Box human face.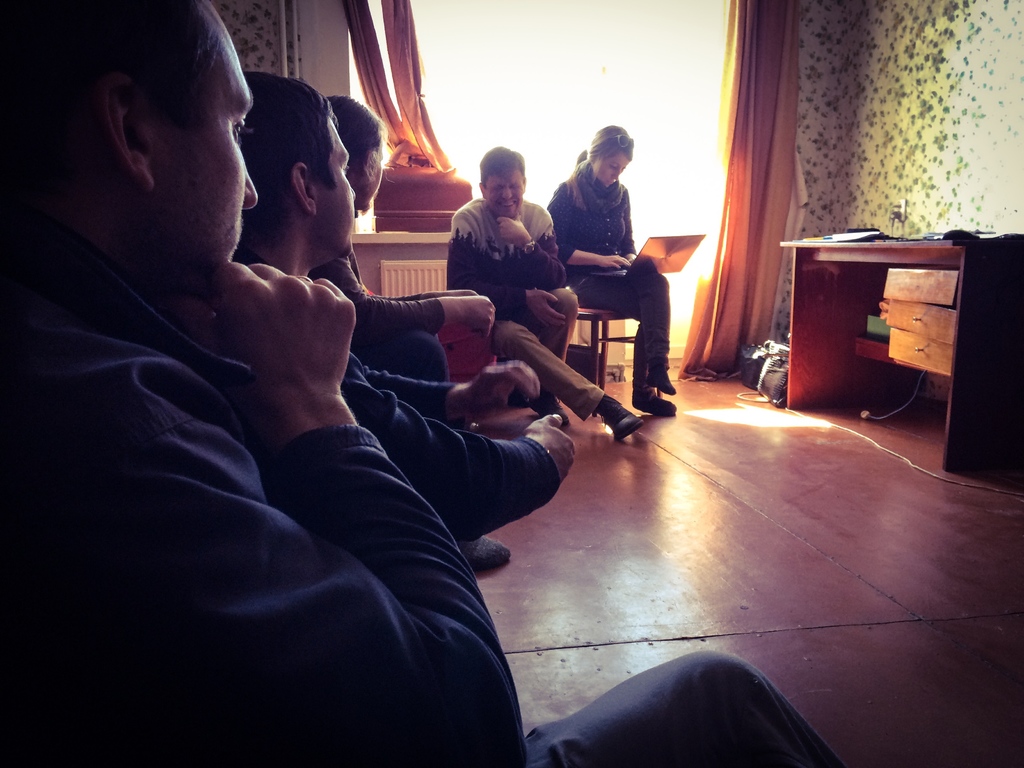
{"left": 360, "top": 132, "right": 385, "bottom": 209}.
